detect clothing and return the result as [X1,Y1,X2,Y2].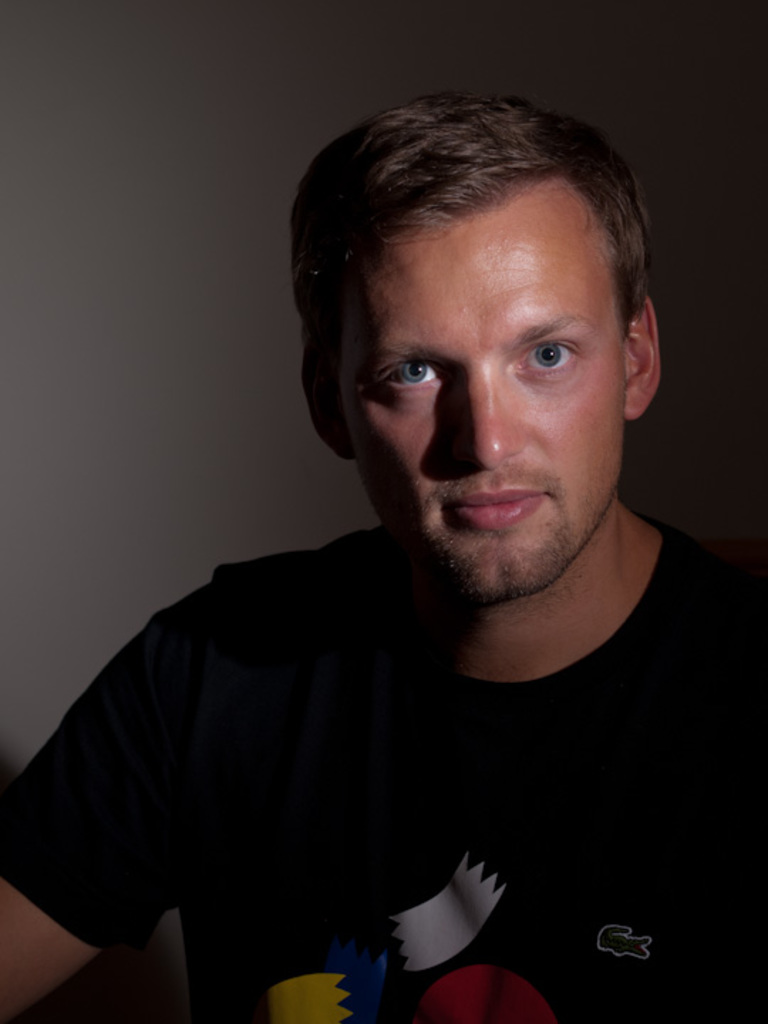
[0,521,767,1023].
